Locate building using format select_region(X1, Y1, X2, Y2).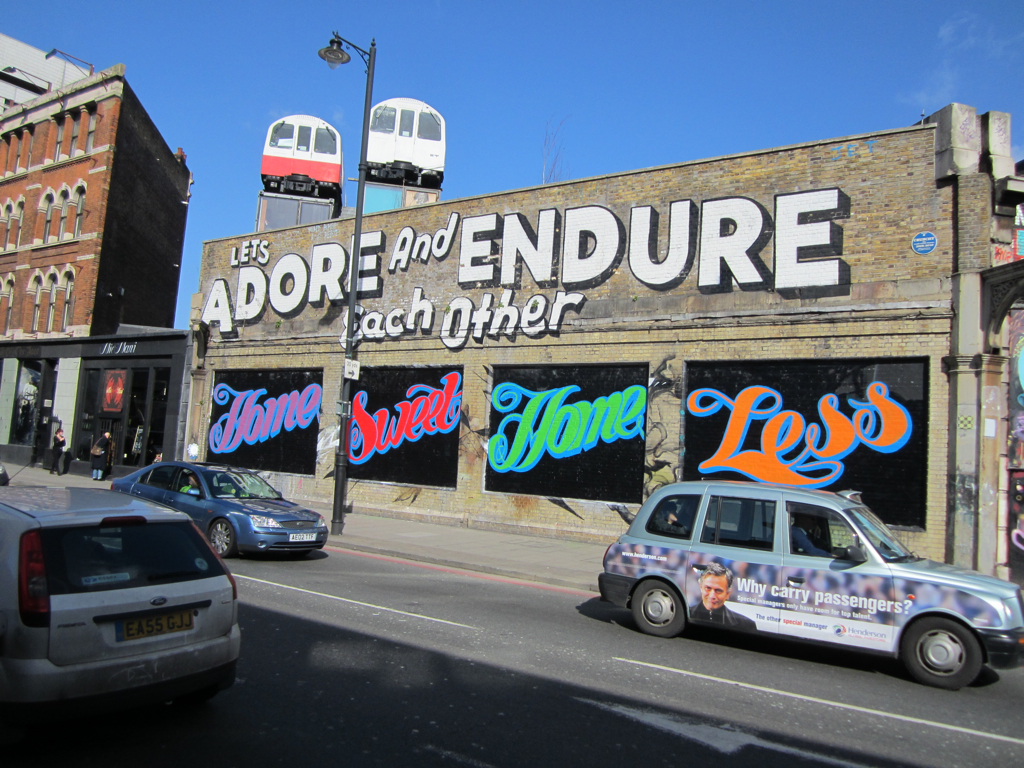
select_region(184, 93, 1023, 580).
